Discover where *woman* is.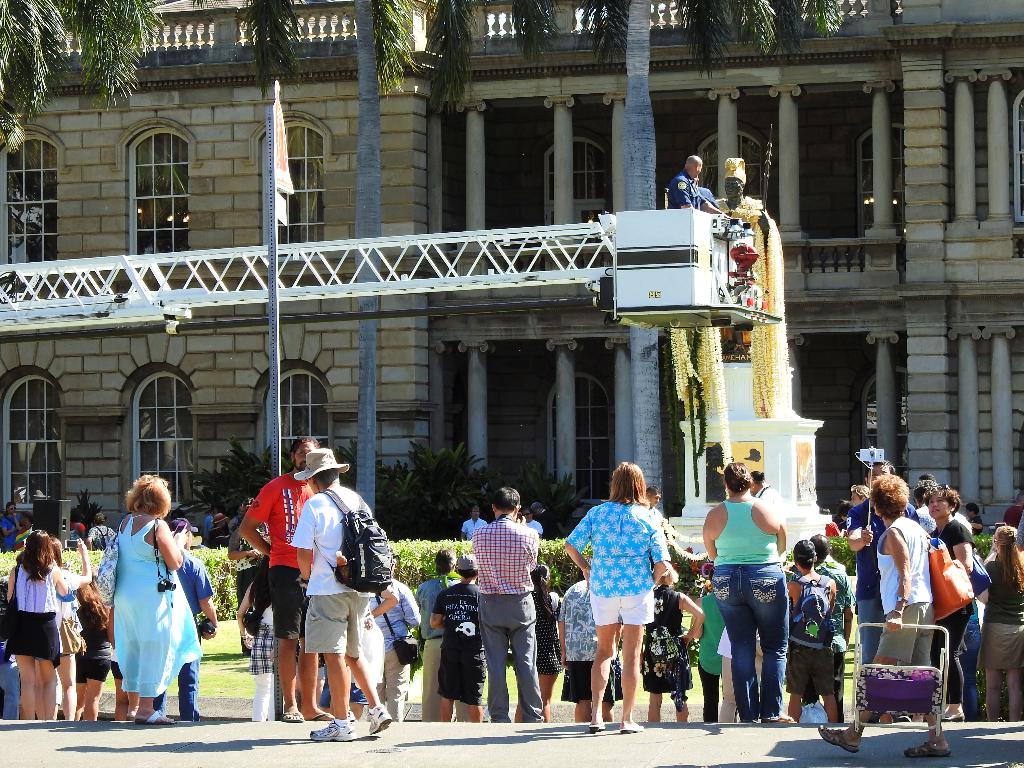
Discovered at left=640, top=561, right=705, bottom=725.
